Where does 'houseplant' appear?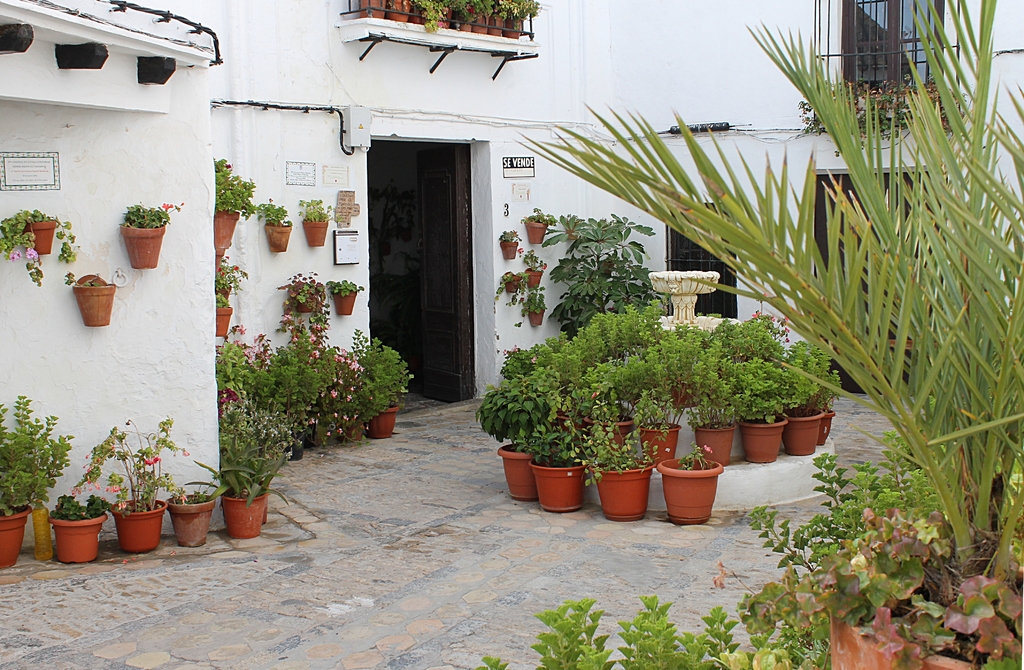
Appears at locate(549, 209, 652, 345).
